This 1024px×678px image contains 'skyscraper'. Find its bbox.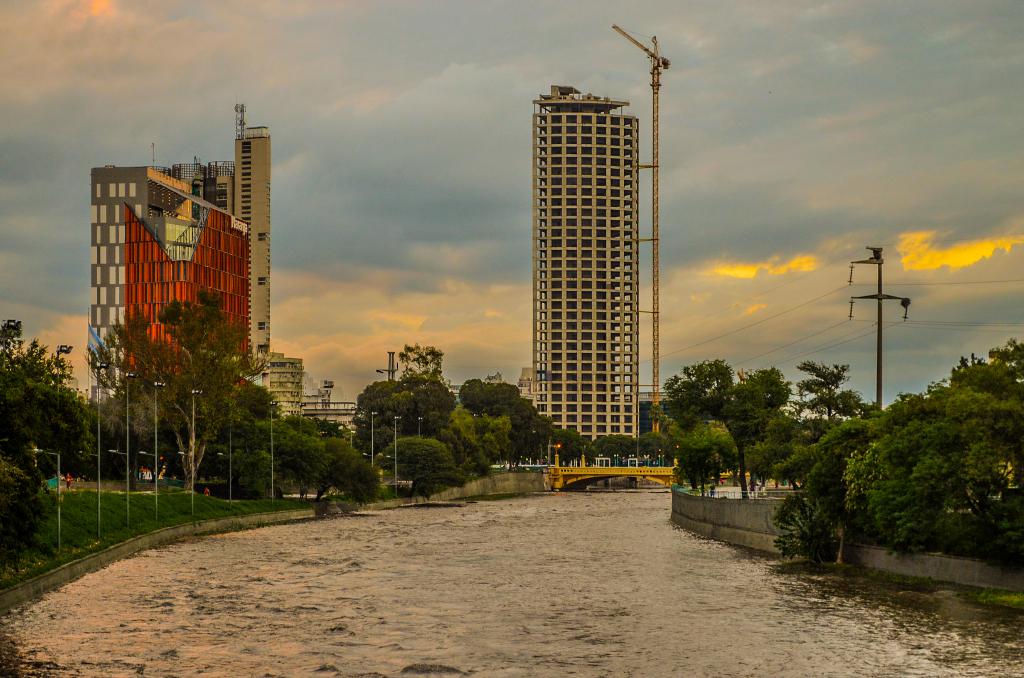
(left=85, top=141, right=271, bottom=421).
